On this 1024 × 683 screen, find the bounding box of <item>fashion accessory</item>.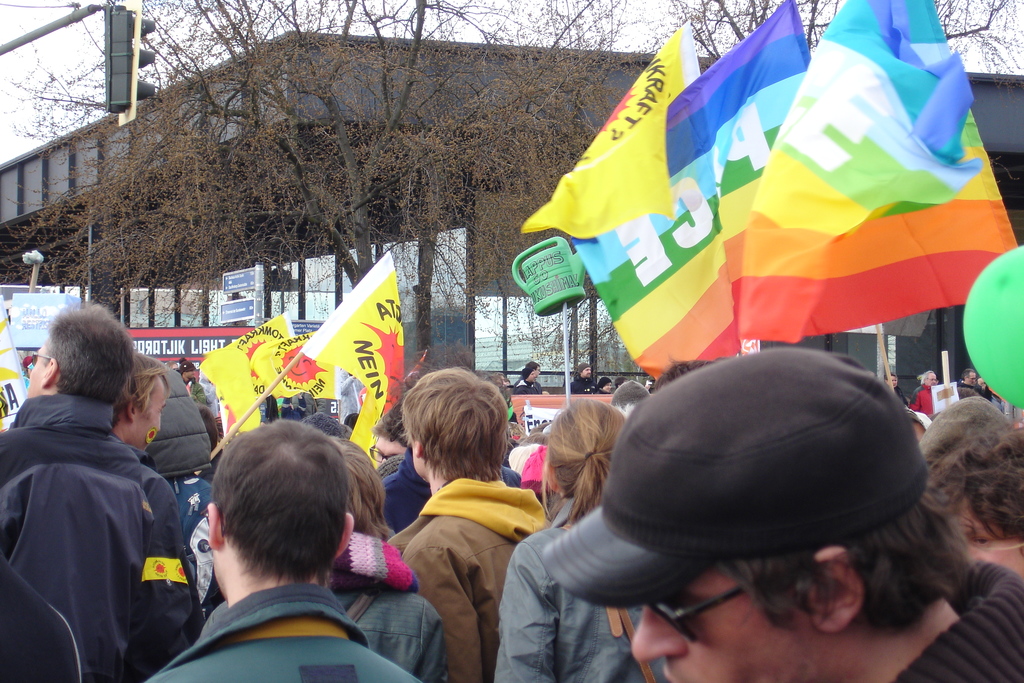
Bounding box: (left=31, top=350, right=50, bottom=365).
